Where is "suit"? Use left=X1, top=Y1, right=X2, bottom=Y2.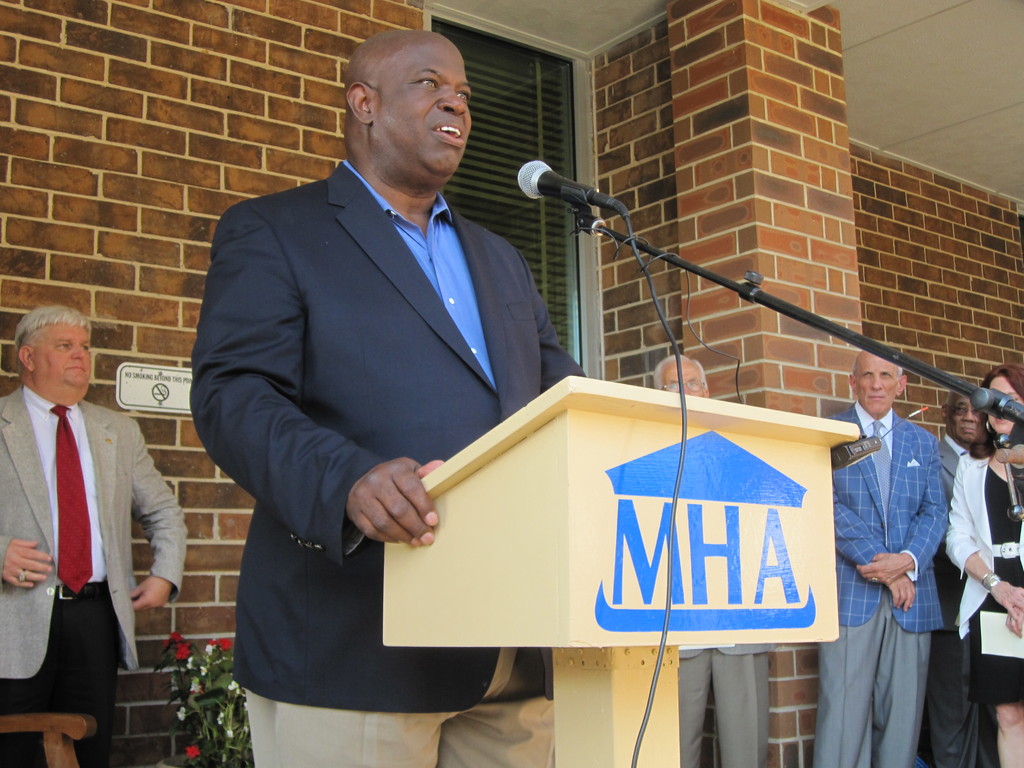
left=0, top=384, right=187, bottom=679.
